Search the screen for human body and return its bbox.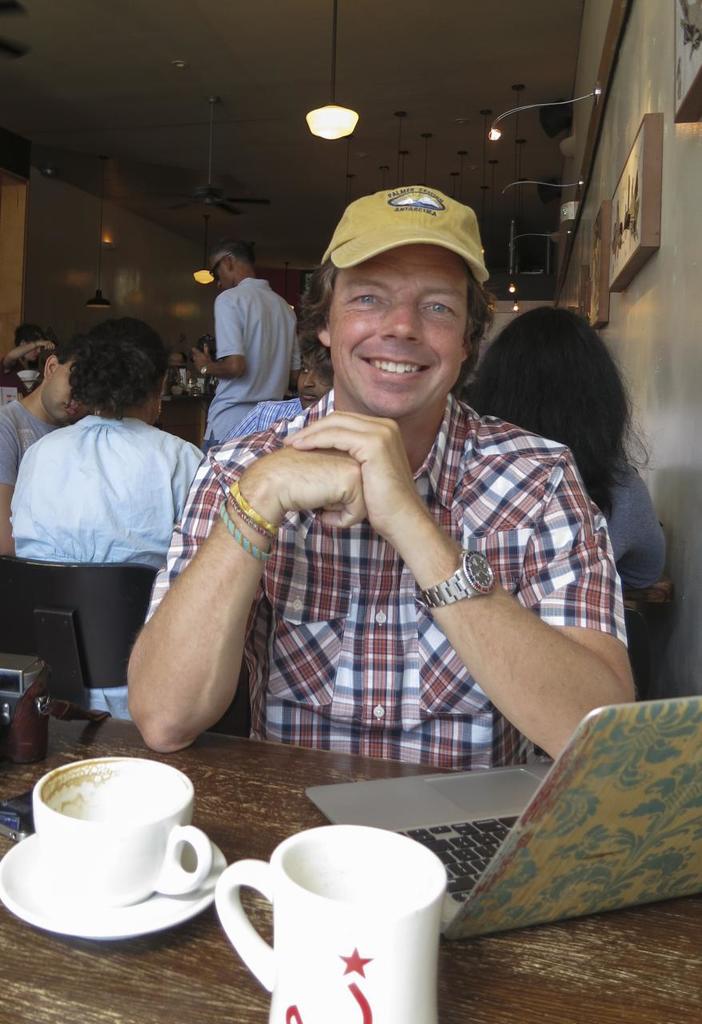
Found: {"x1": 193, "y1": 281, "x2": 301, "y2": 452}.
